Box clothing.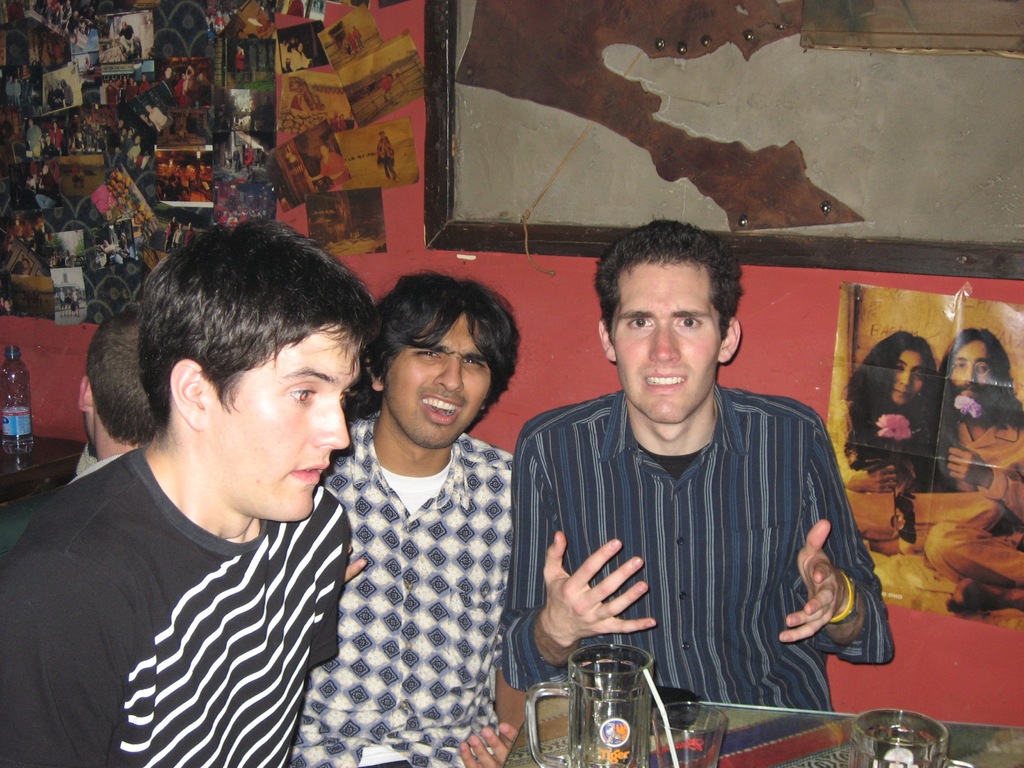
left=51, top=256, right=56, bottom=267.
